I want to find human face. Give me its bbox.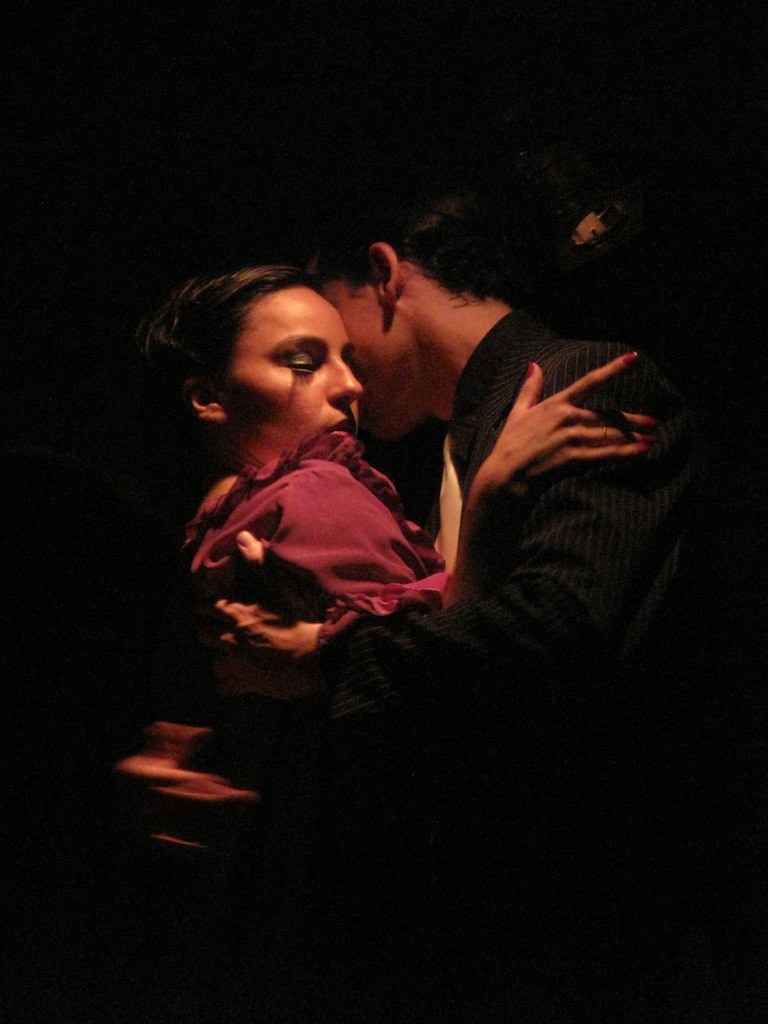
BBox(324, 297, 418, 446).
